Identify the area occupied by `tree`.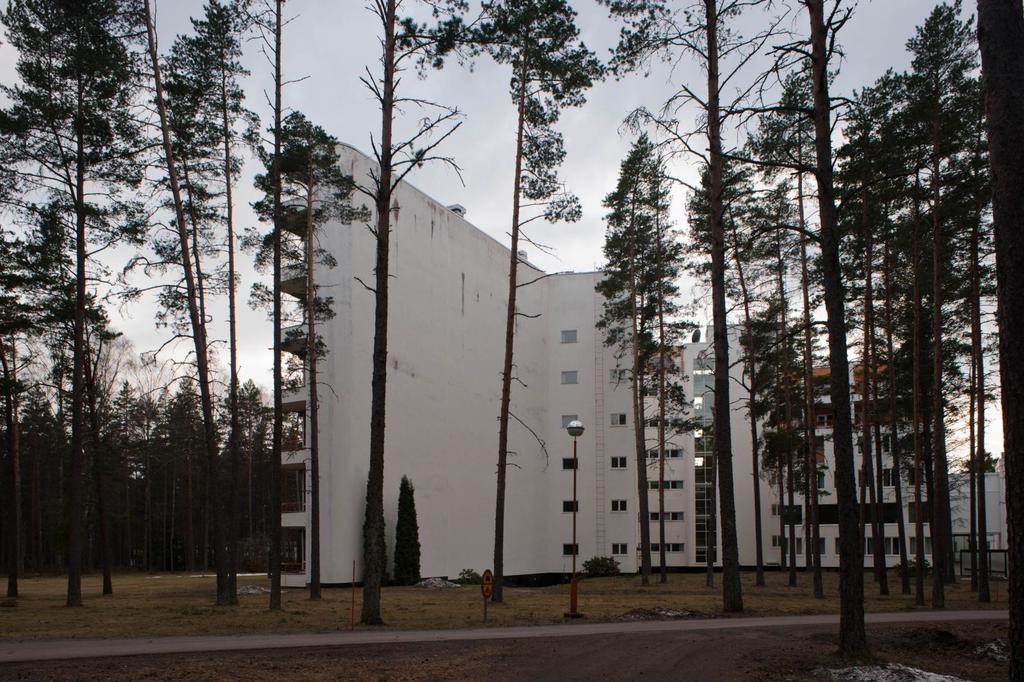
Area: crop(593, 131, 685, 588).
